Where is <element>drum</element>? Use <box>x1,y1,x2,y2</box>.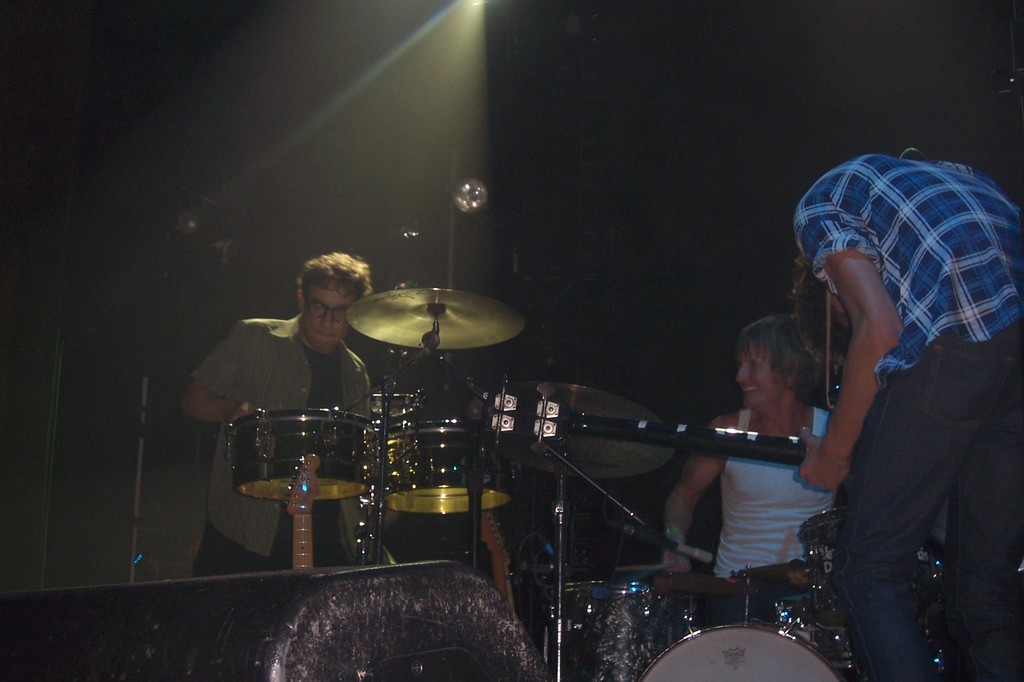
<box>548,580,685,681</box>.
